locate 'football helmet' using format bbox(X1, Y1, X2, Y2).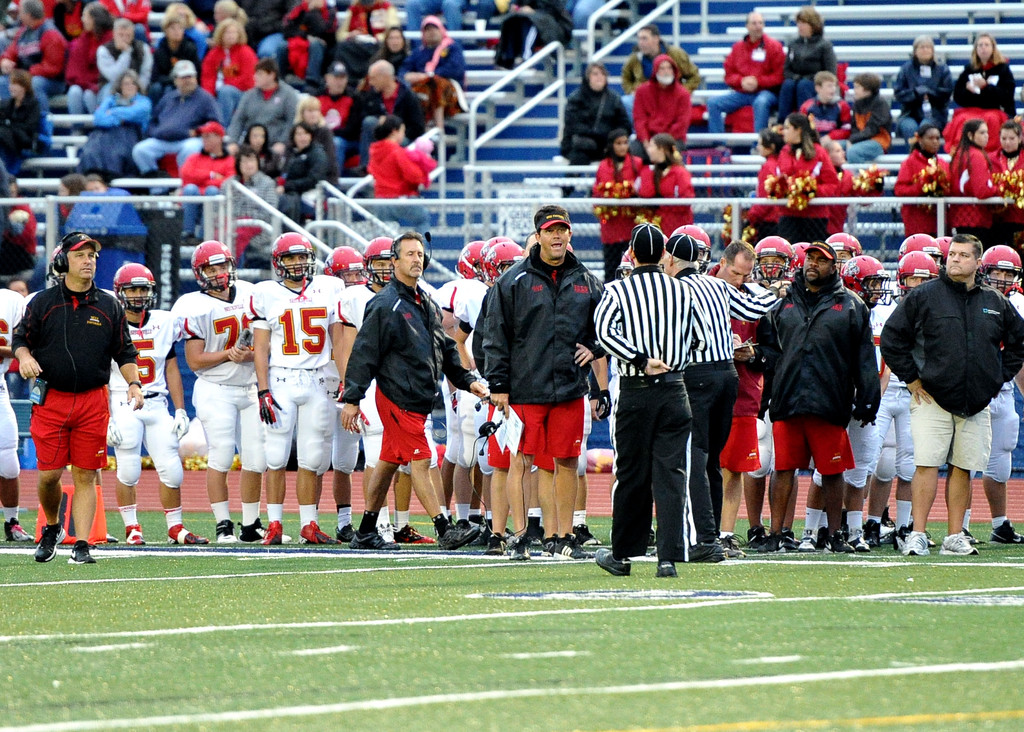
bbox(190, 237, 237, 292).
